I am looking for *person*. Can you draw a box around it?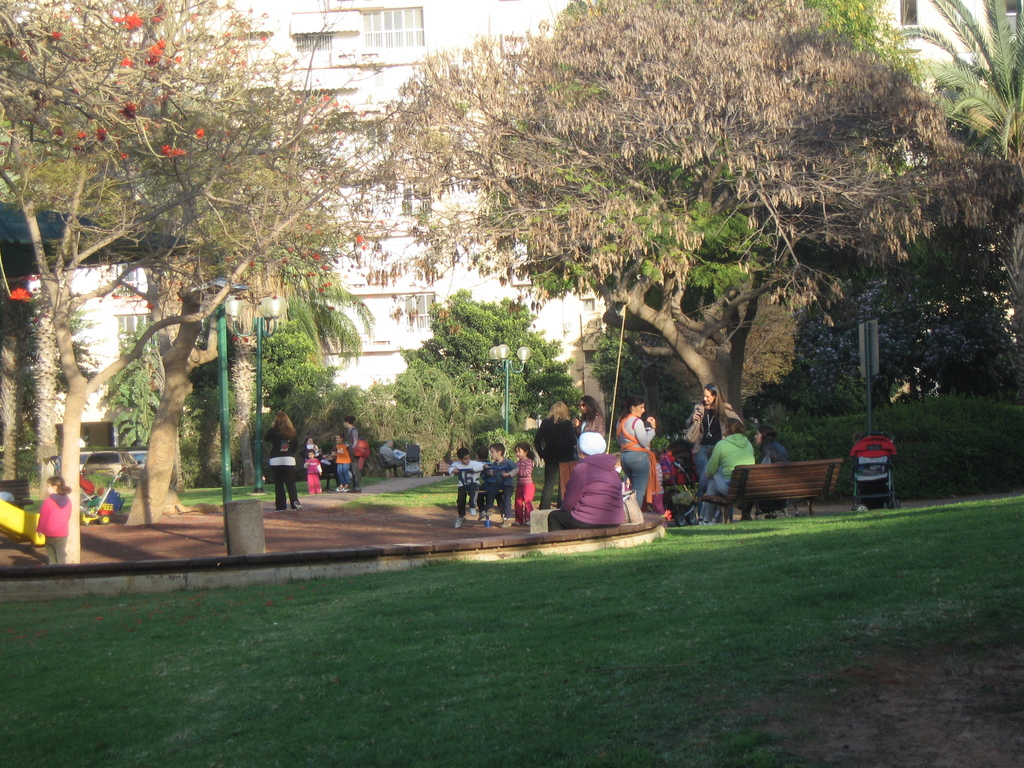
Sure, the bounding box is [left=486, top=442, right=516, bottom=528].
